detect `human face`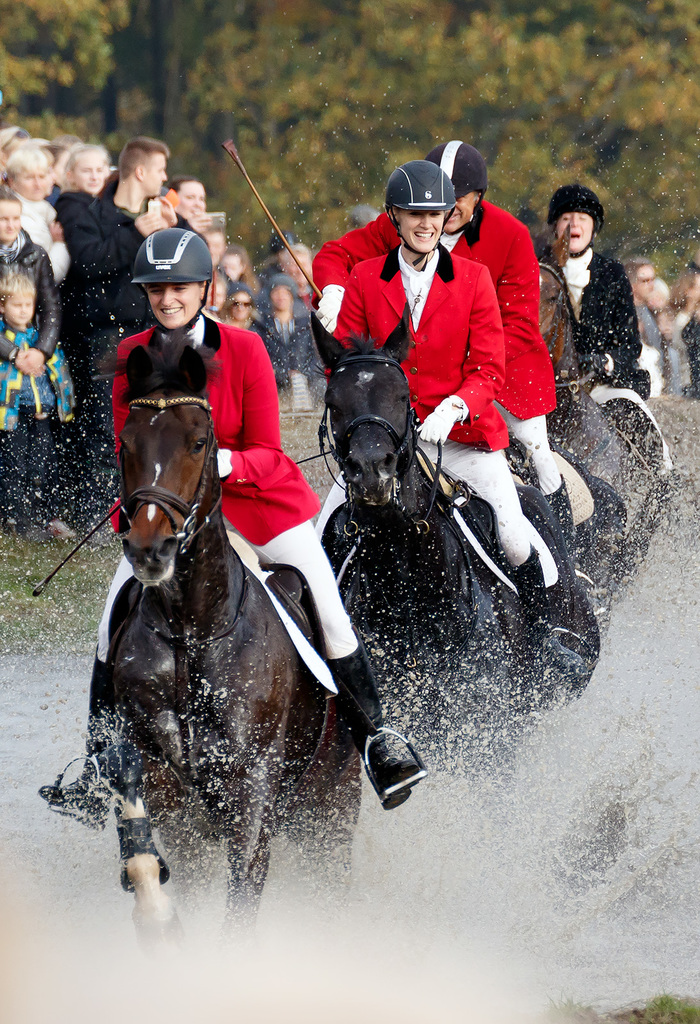
<box>272,287,292,312</box>
